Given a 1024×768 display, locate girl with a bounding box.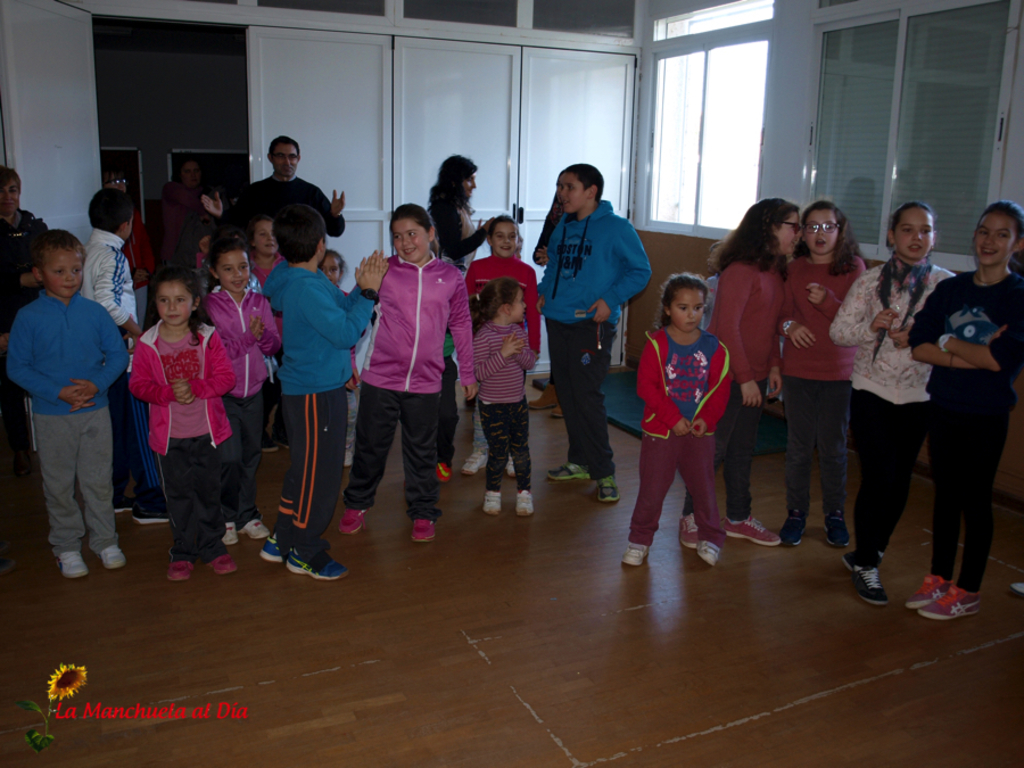
Located: (x1=270, y1=248, x2=362, y2=388).
